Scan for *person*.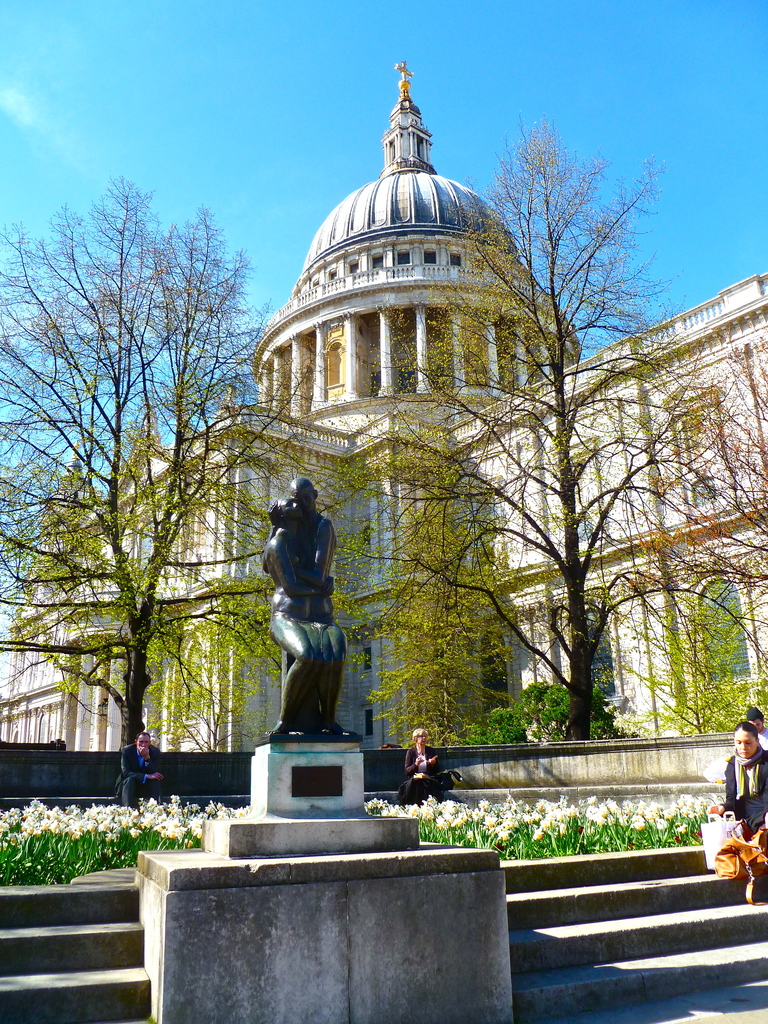
Scan result: (left=397, top=724, right=444, bottom=802).
